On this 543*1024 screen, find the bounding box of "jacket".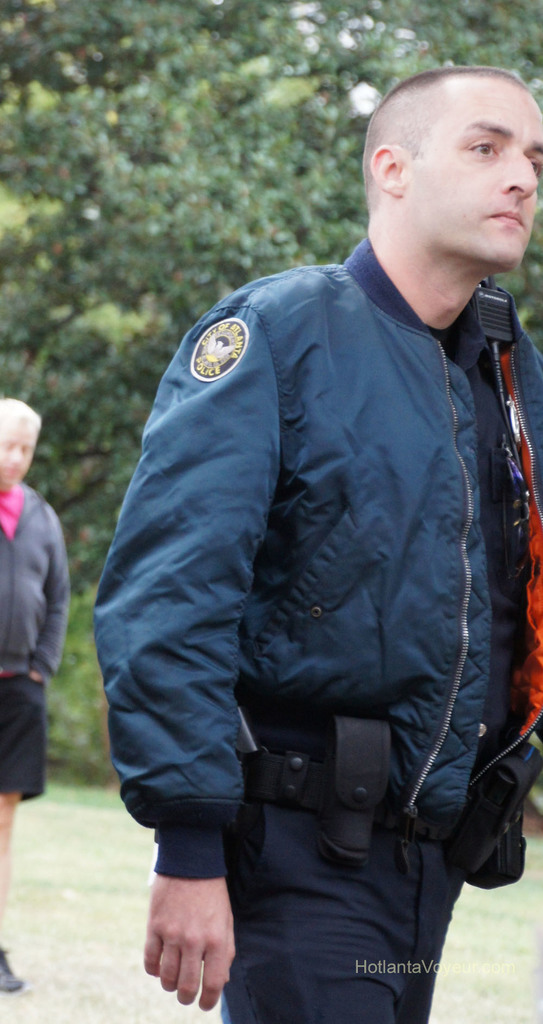
Bounding box: locate(0, 476, 70, 732).
